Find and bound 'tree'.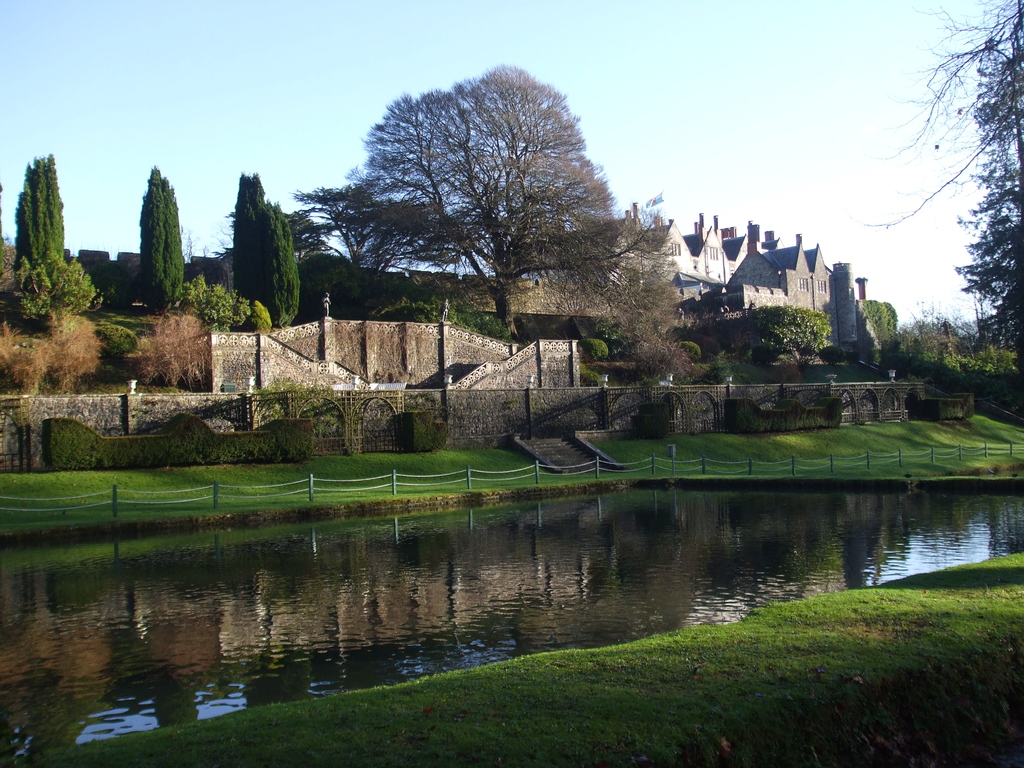
Bound: <box>138,161,186,308</box>.
